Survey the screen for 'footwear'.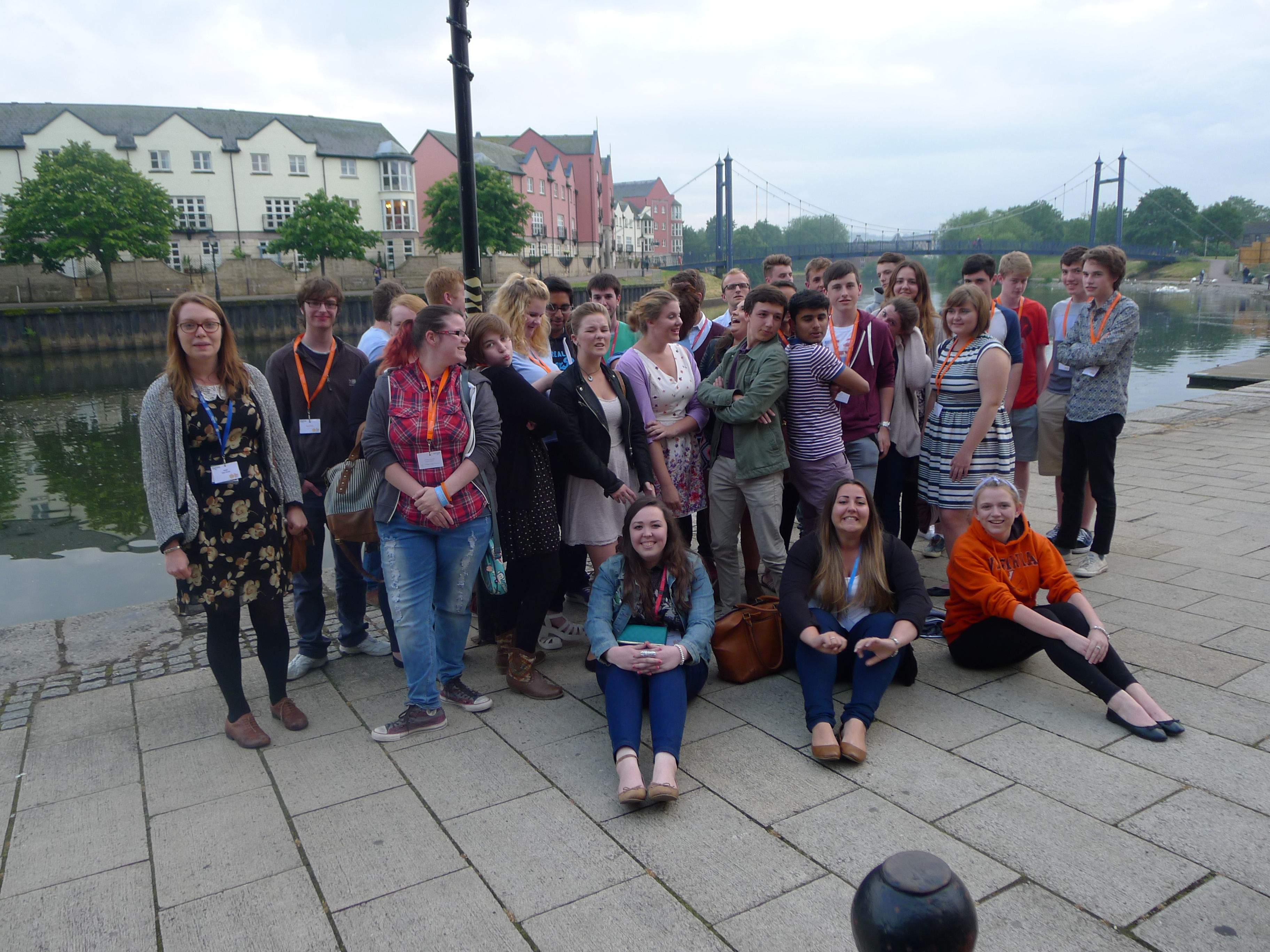
Survey found: l=130, t=245, r=156, b=257.
